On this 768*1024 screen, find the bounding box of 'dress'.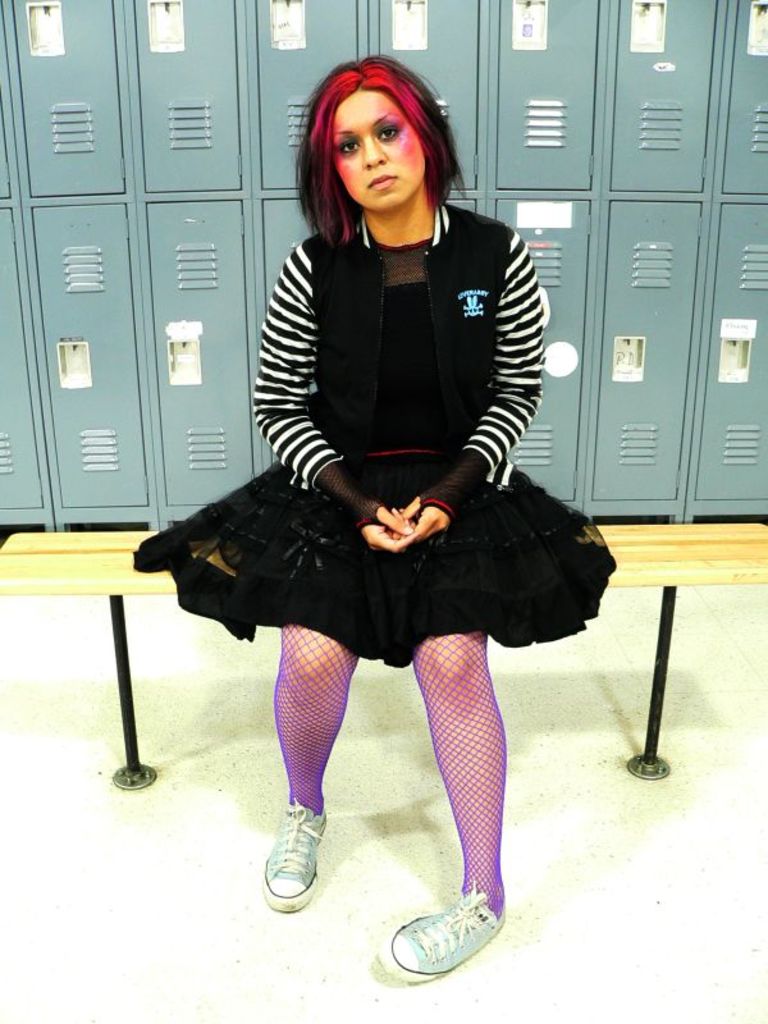
Bounding box: region(128, 209, 621, 668).
